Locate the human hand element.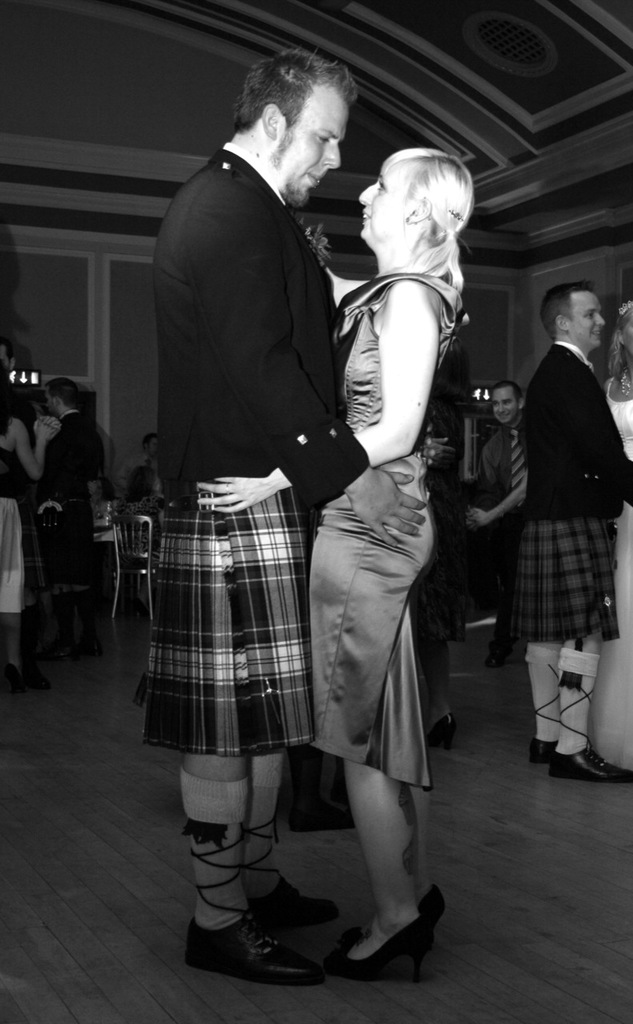
Element bbox: 192, 471, 275, 518.
